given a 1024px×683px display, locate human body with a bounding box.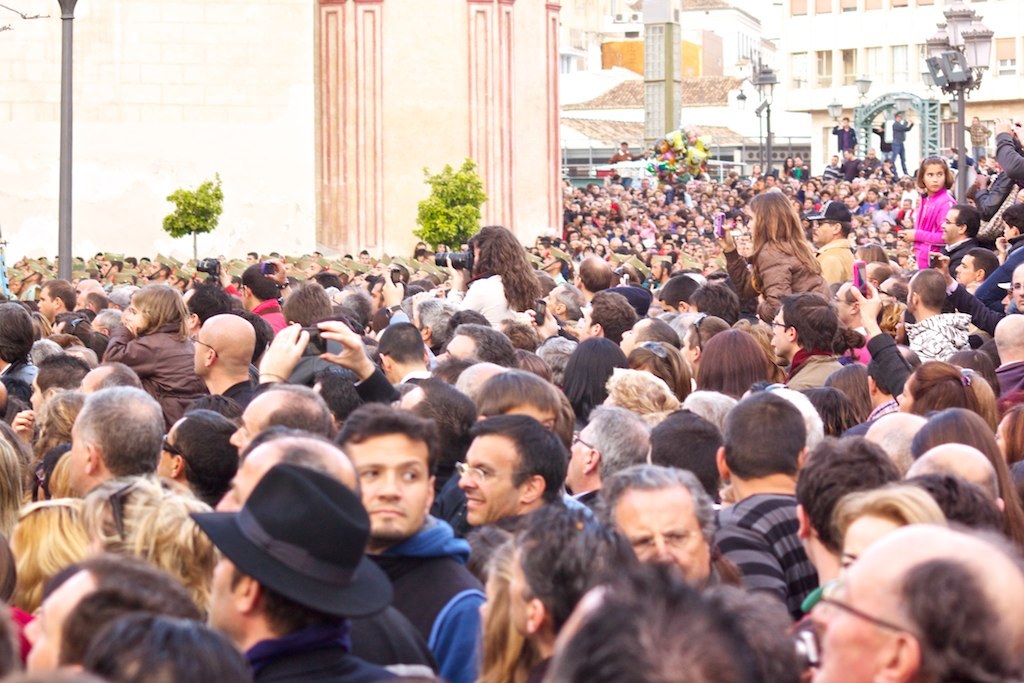
Located: pyautogui.locateOnScreen(690, 327, 784, 433).
